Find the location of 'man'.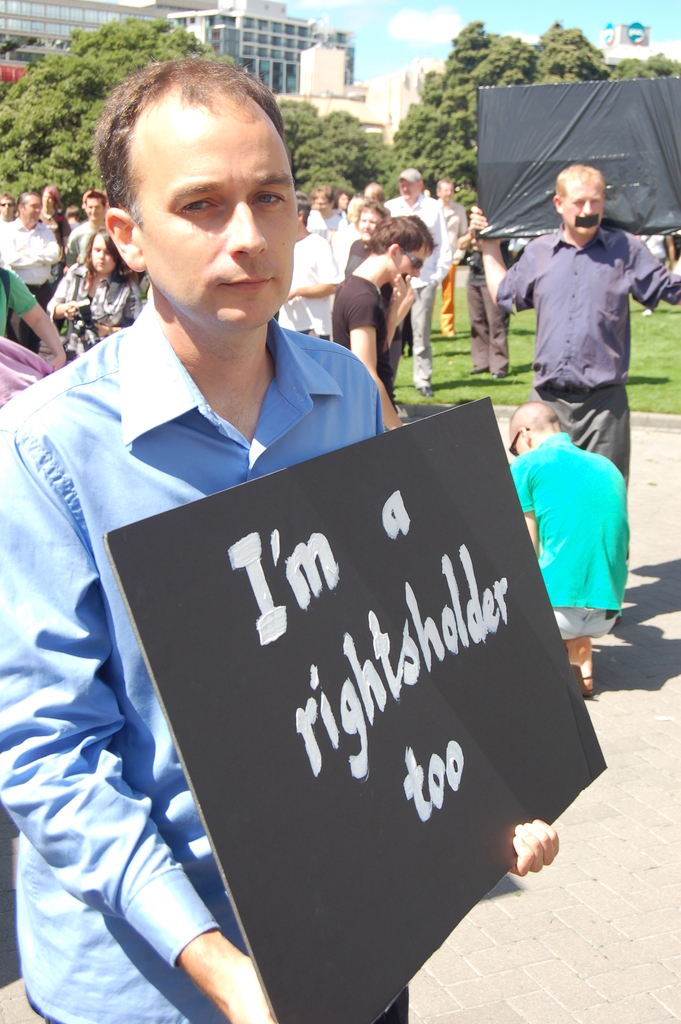
Location: {"x1": 0, "y1": 61, "x2": 555, "y2": 1023}.
